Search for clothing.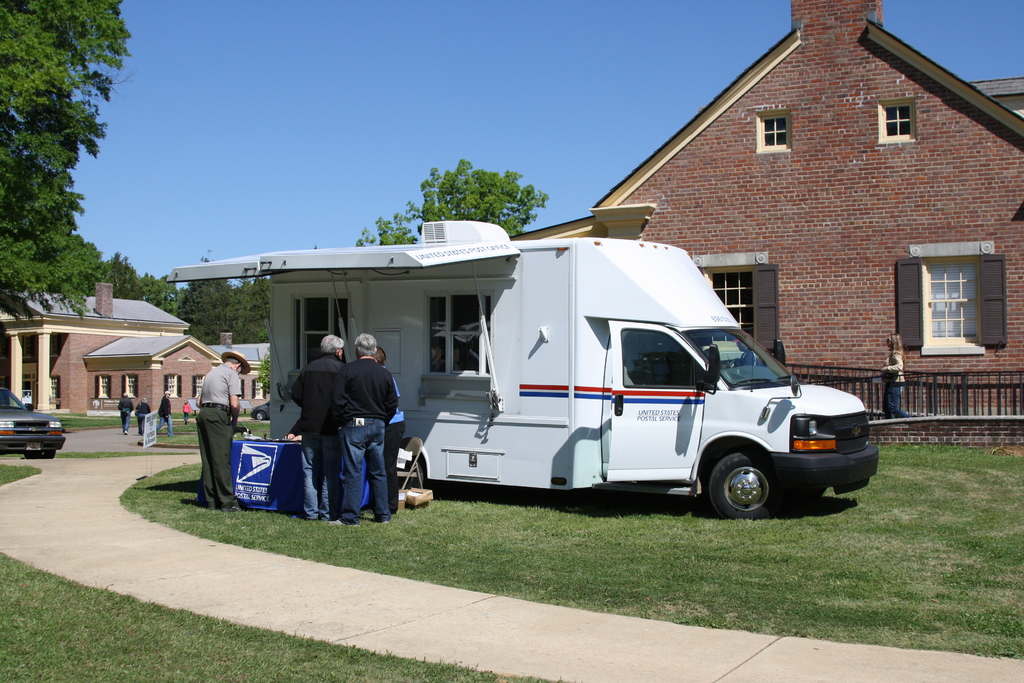
Found at 193, 362, 241, 514.
